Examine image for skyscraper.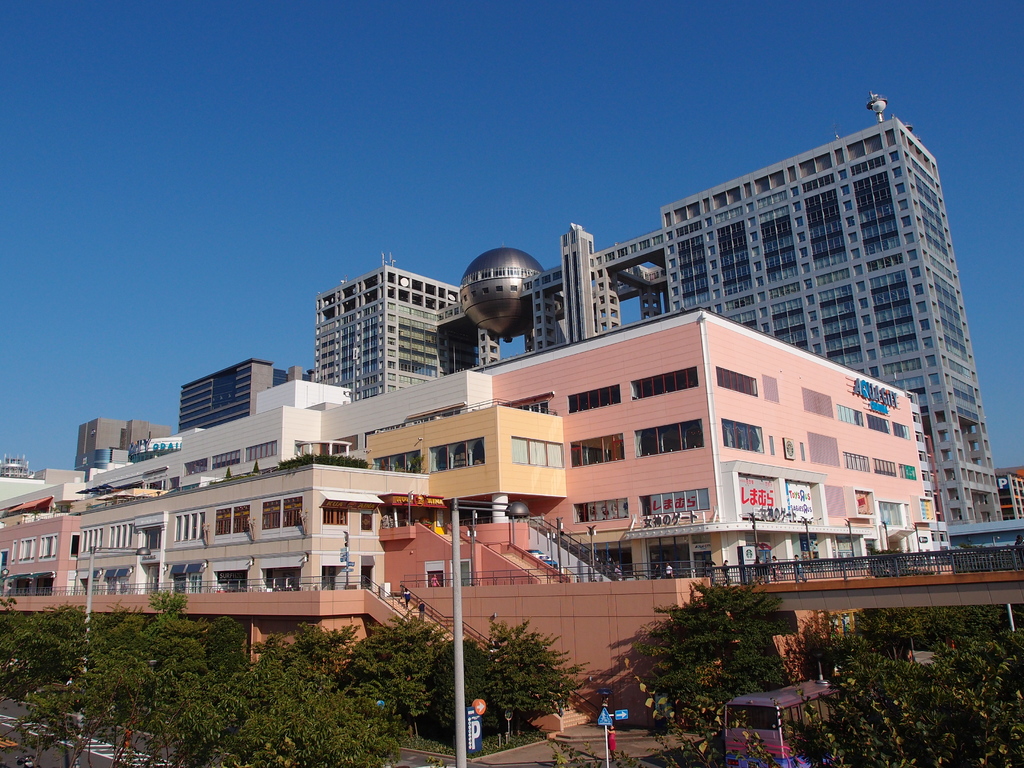
Examination result: x1=659 y1=110 x2=1008 y2=528.
